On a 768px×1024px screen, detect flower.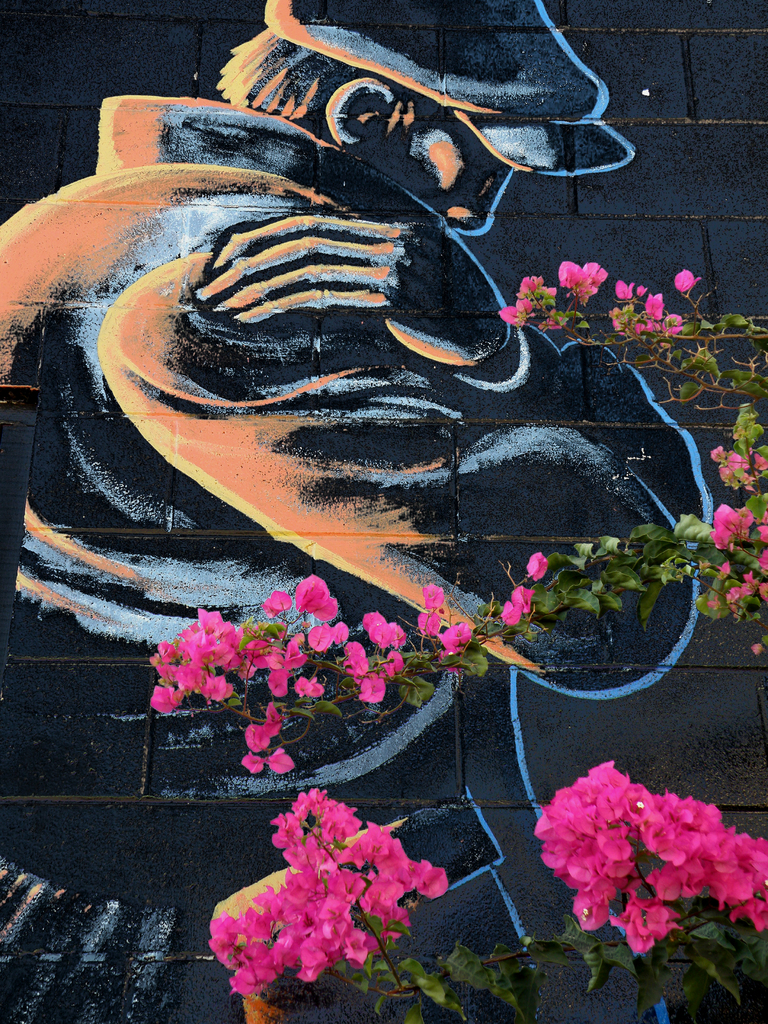
[709, 498, 758, 561].
